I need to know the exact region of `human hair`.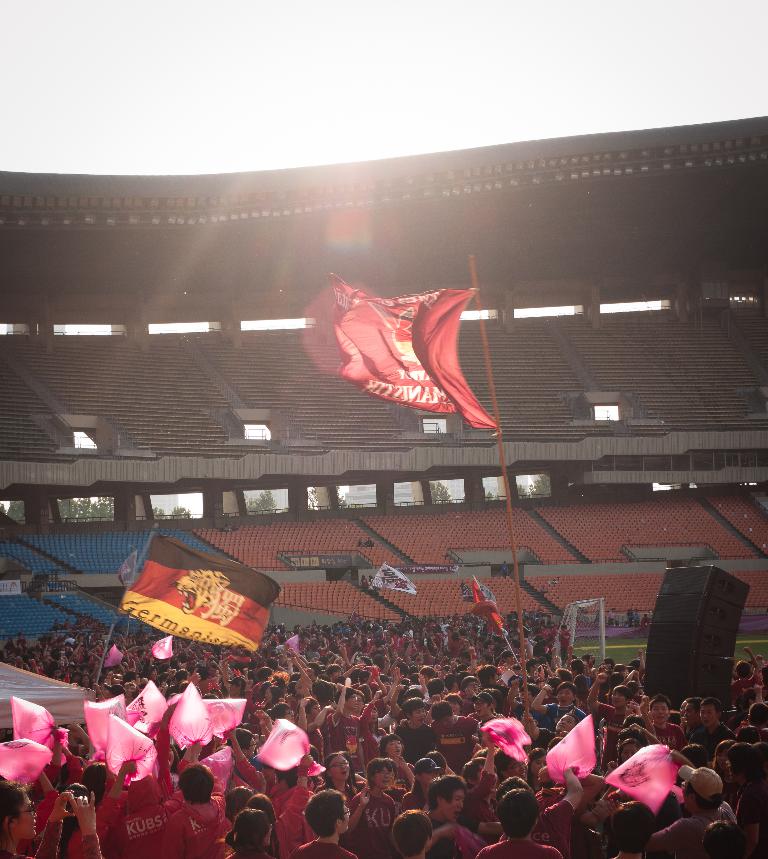
Region: BBox(648, 694, 670, 714).
